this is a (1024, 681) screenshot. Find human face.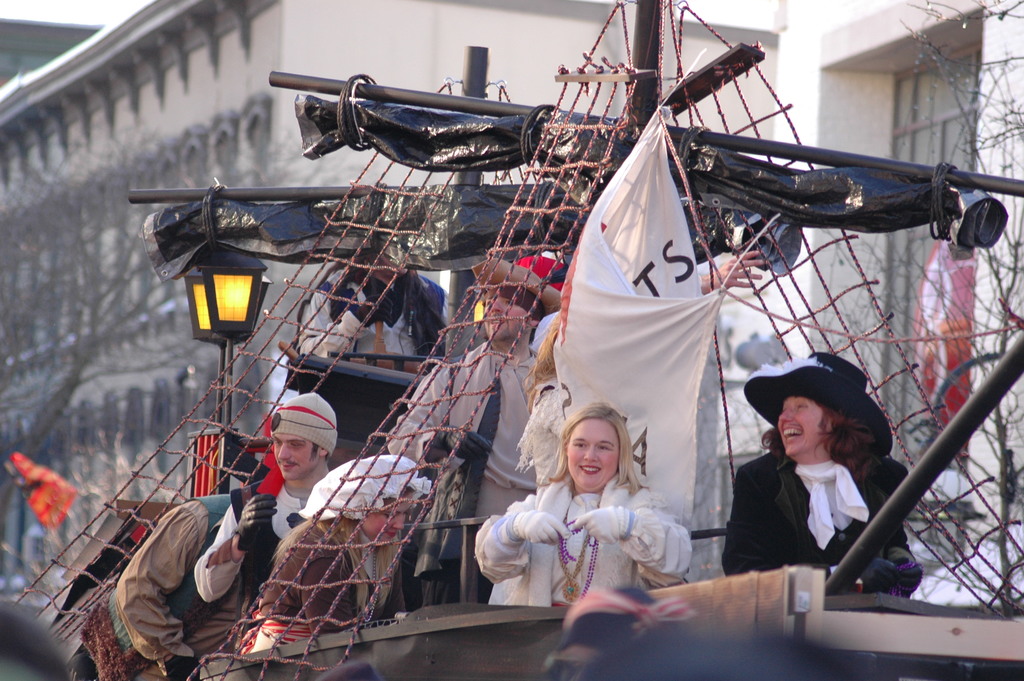
Bounding box: [left=481, top=286, right=529, bottom=349].
